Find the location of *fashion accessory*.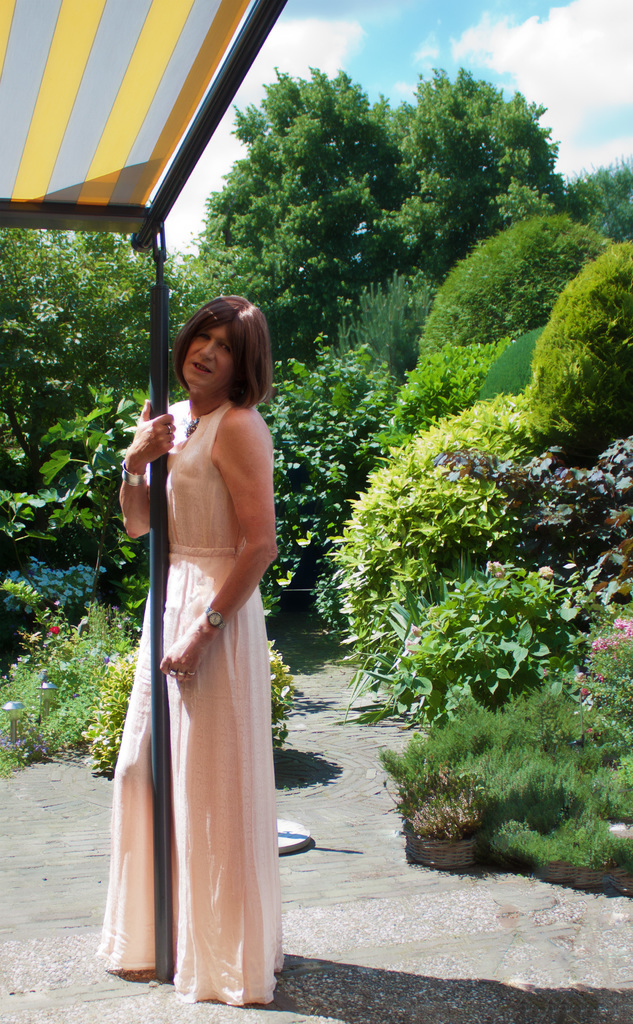
Location: 175/667/187/679.
